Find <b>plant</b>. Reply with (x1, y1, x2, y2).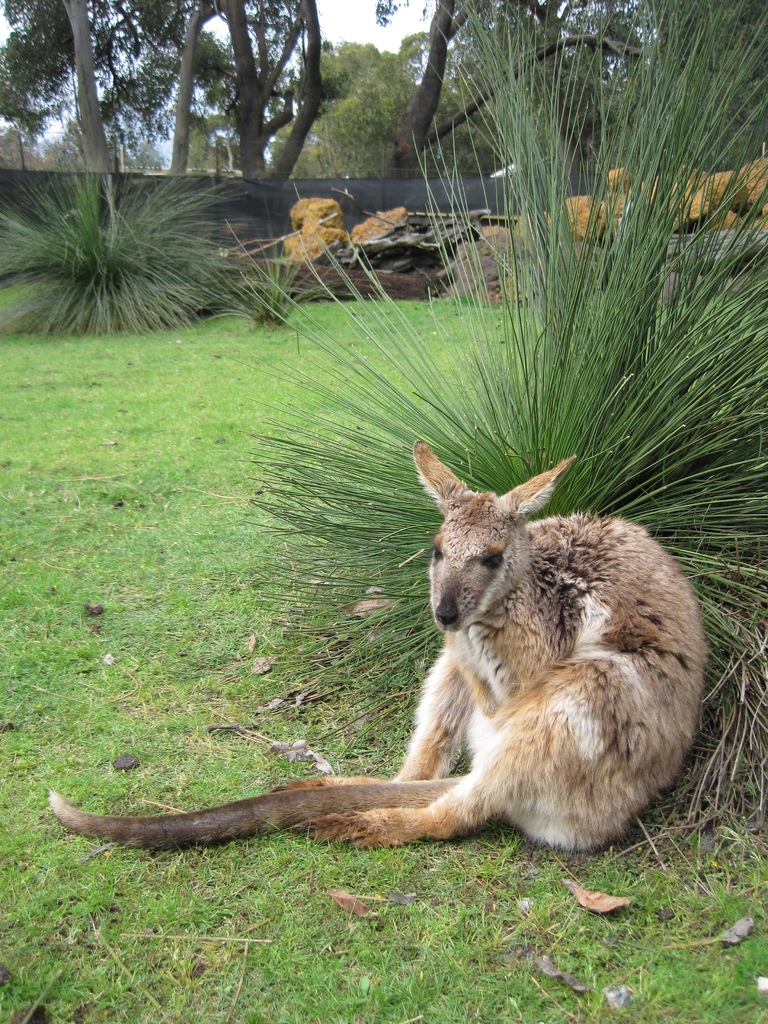
(0, 139, 254, 338).
